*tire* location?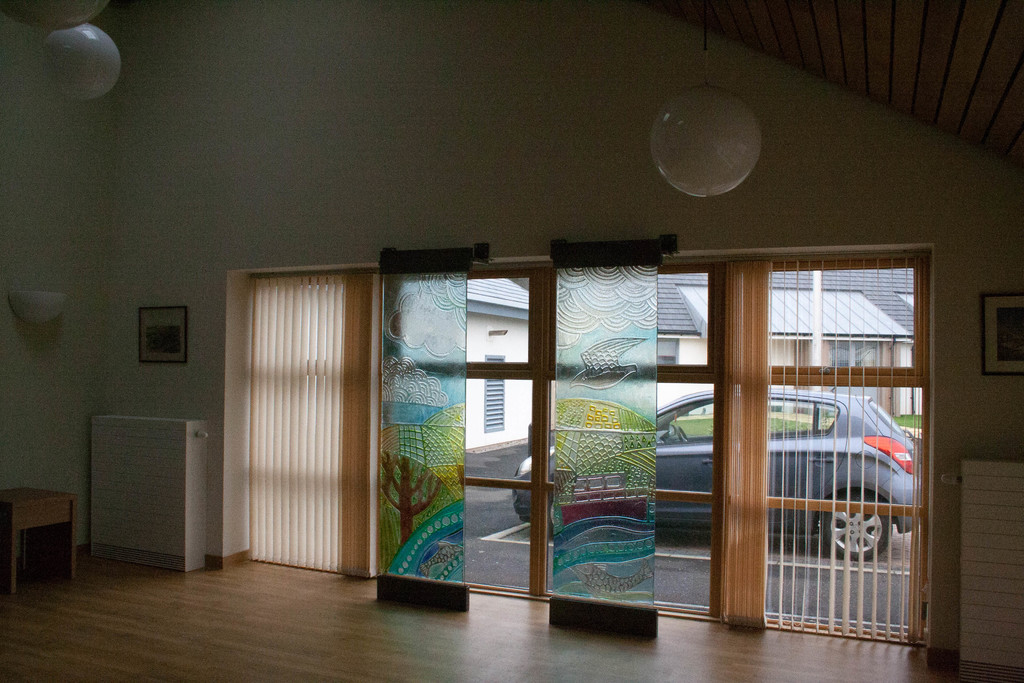
<bbox>816, 490, 895, 556</bbox>
